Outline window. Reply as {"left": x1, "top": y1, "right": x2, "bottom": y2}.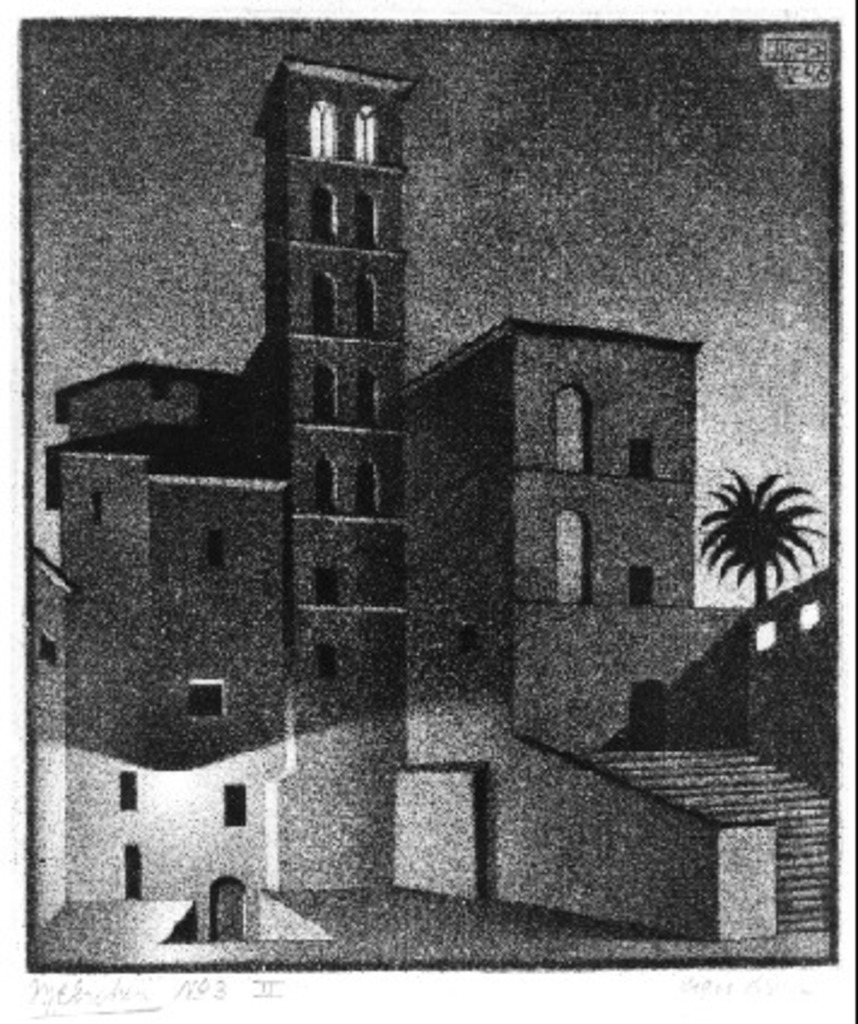
{"left": 354, "top": 186, "right": 376, "bottom": 251}.
